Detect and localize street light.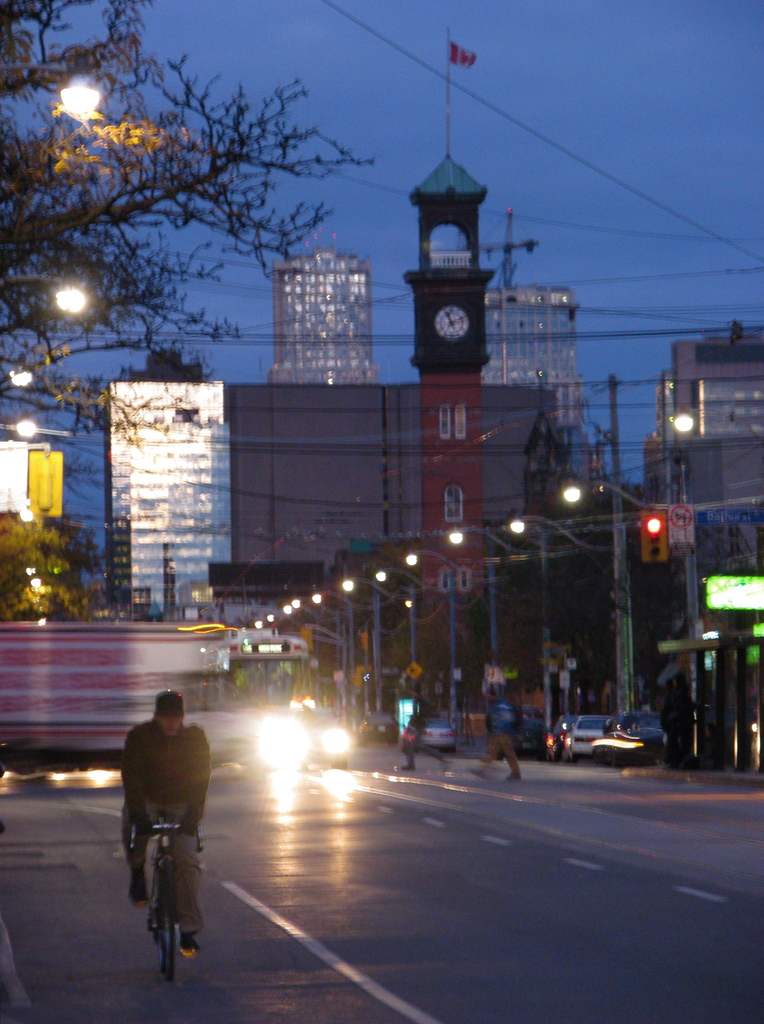
Localized at (375,558,459,724).
